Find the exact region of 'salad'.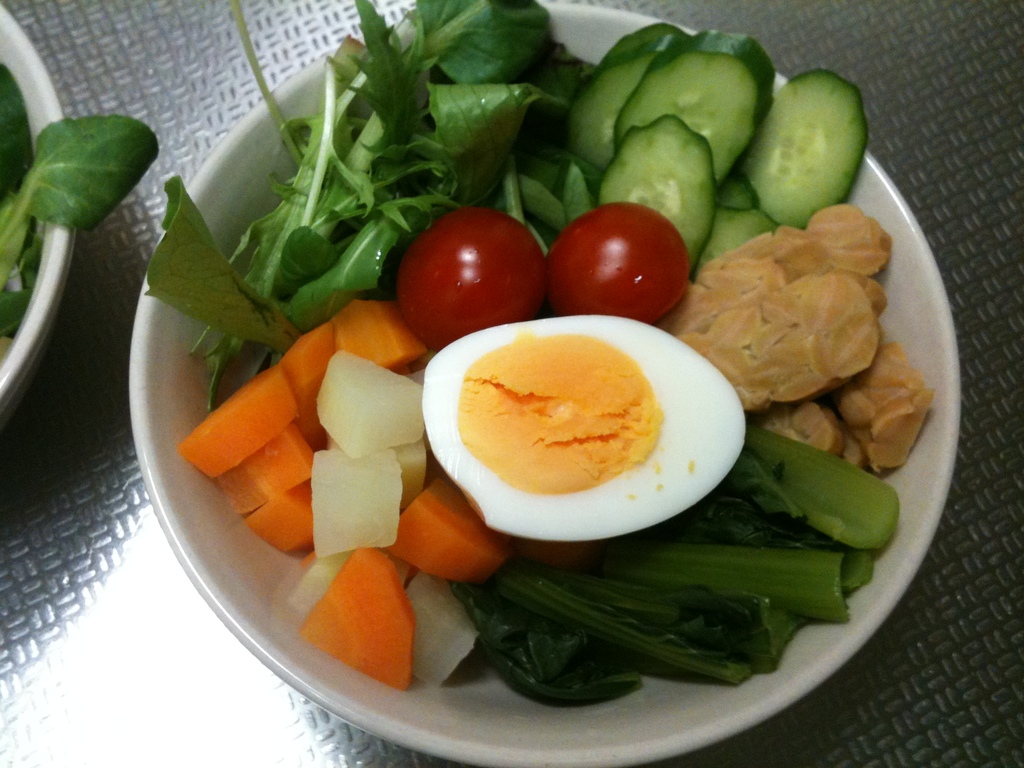
Exact region: (x1=114, y1=17, x2=989, y2=728).
